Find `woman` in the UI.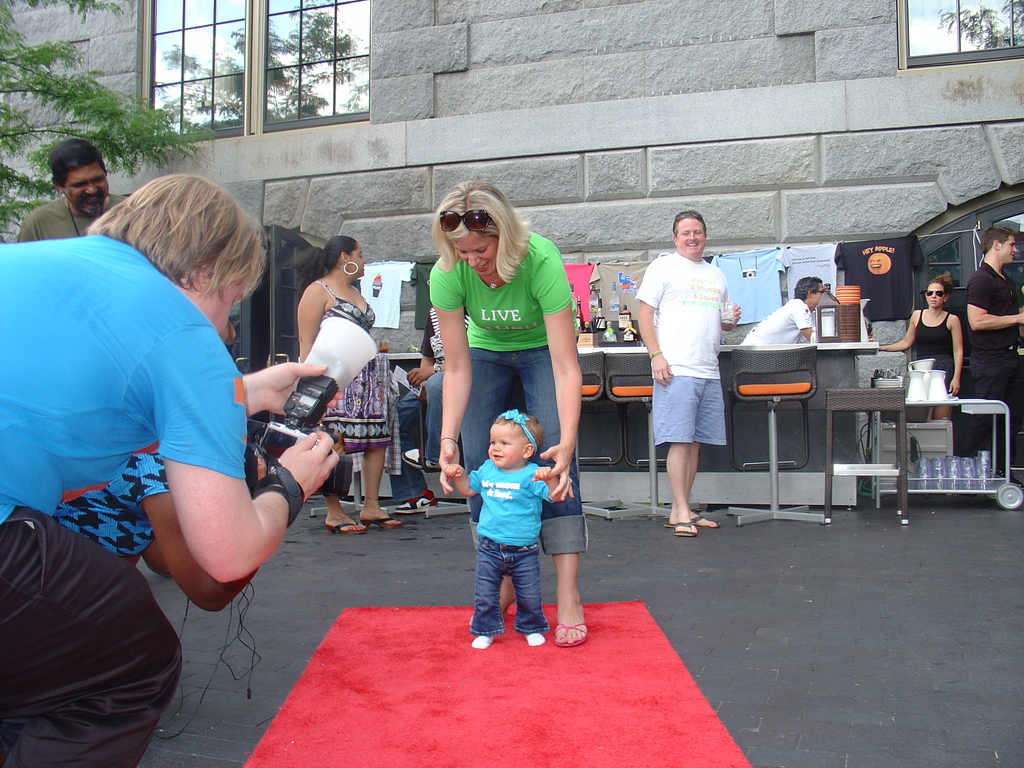
UI element at left=285, top=225, right=418, bottom=548.
